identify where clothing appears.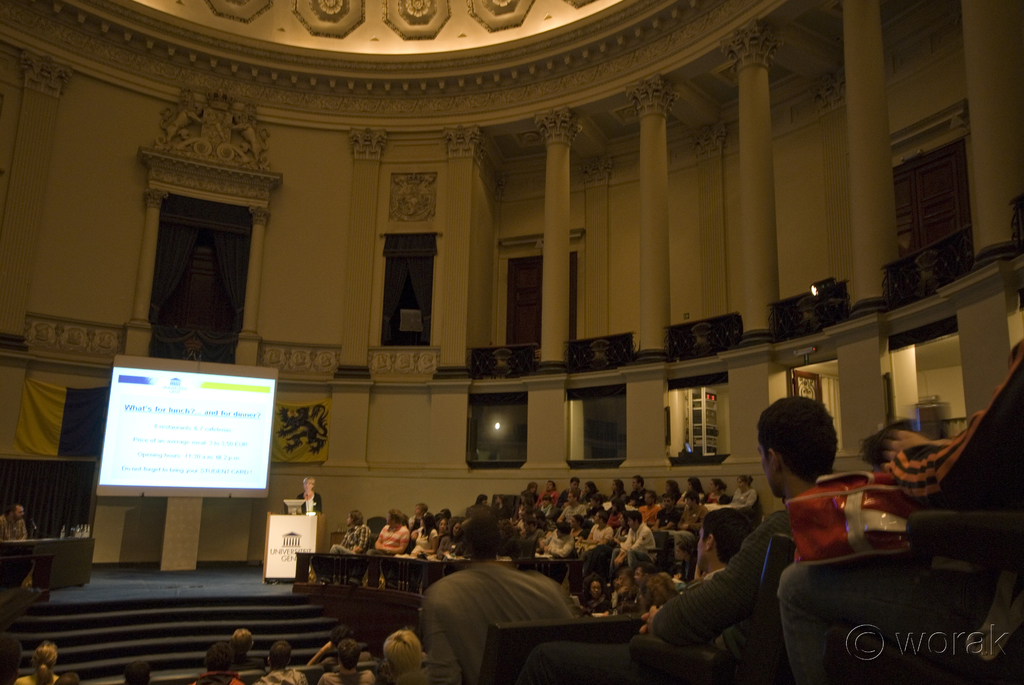
Appears at 0 510 28 579.
